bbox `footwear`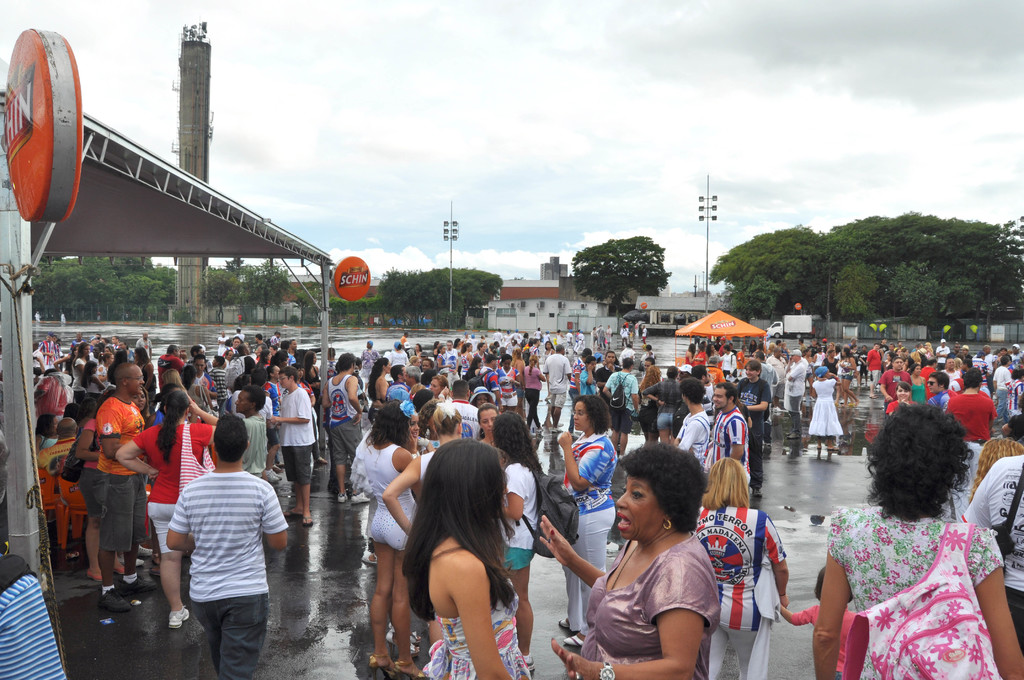
170,605,192,627
